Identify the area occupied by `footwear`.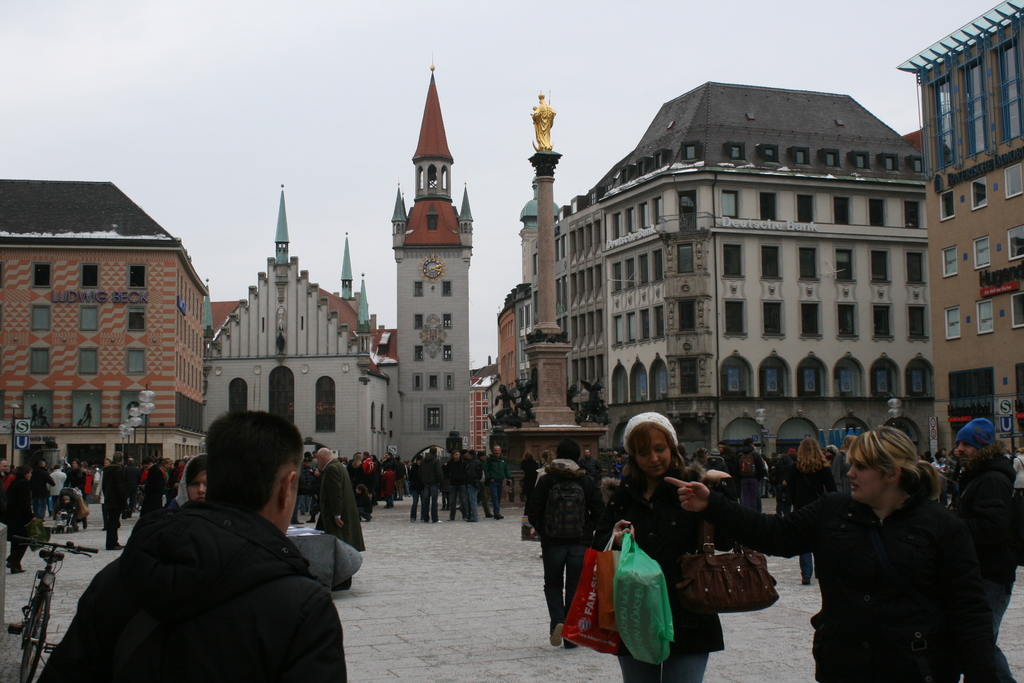
Area: (99,526,108,531).
